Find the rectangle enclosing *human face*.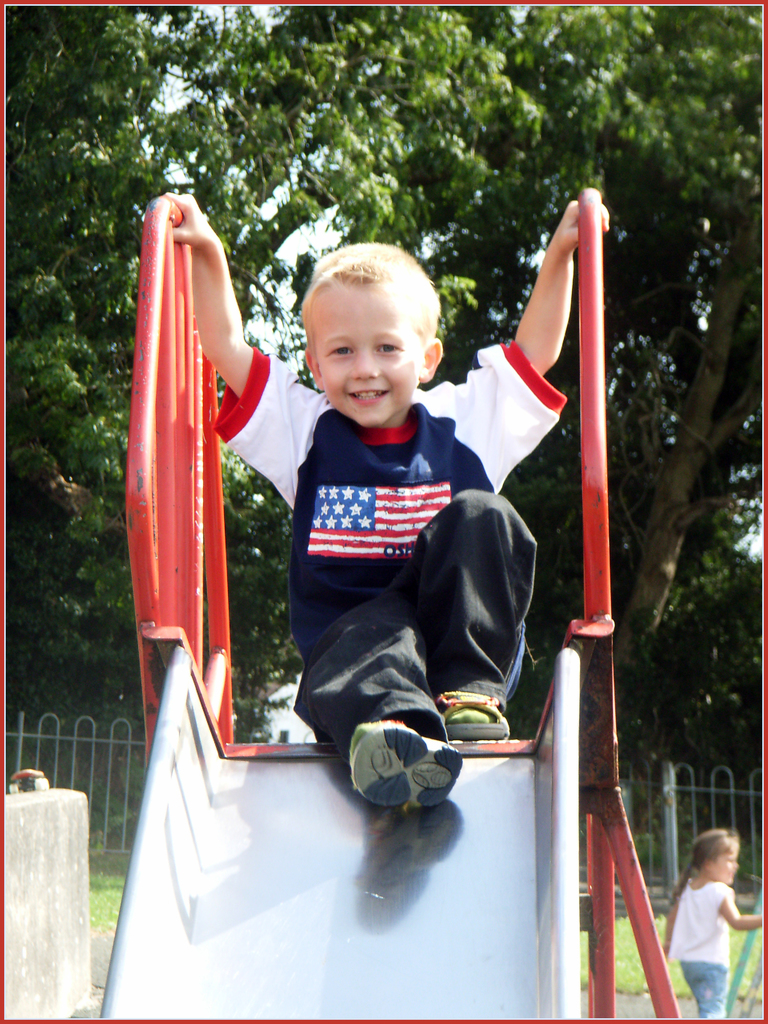
locate(719, 847, 739, 882).
